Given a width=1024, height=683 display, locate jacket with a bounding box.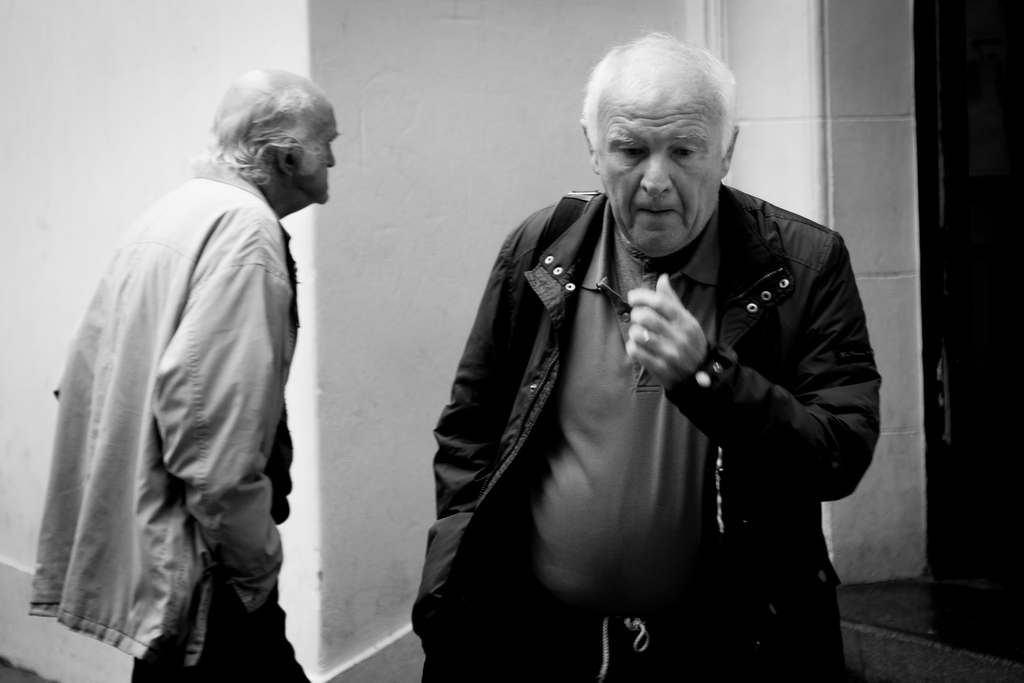
Located: 422, 158, 881, 605.
